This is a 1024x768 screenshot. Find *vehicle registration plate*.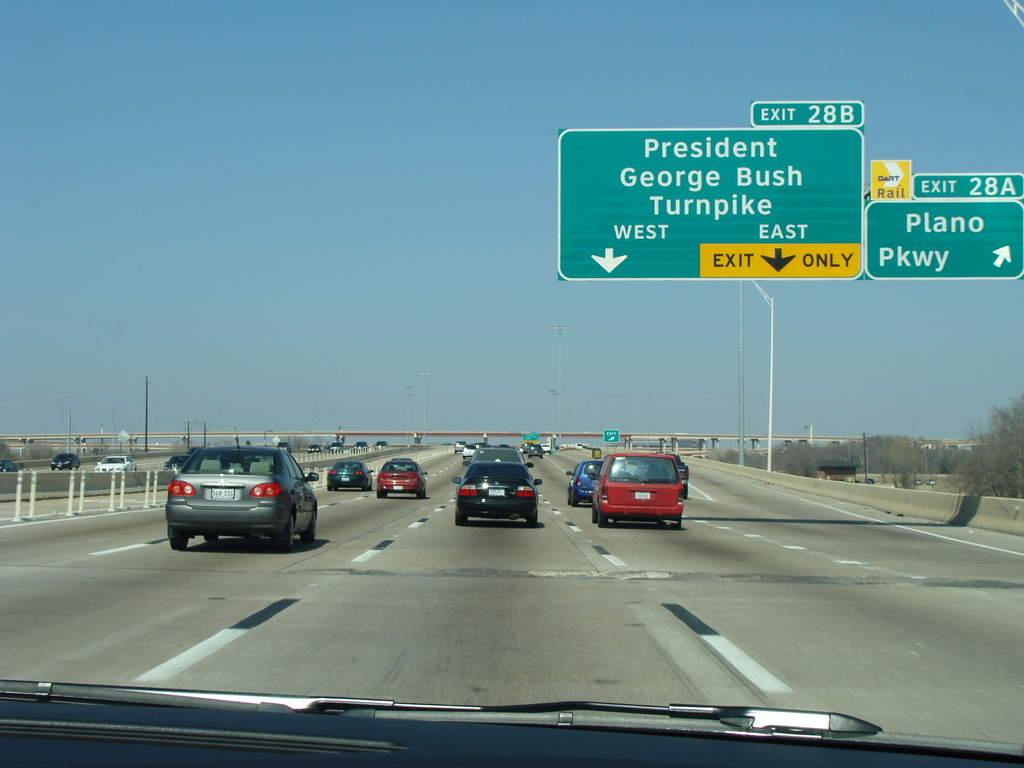
Bounding box: detection(208, 484, 237, 499).
